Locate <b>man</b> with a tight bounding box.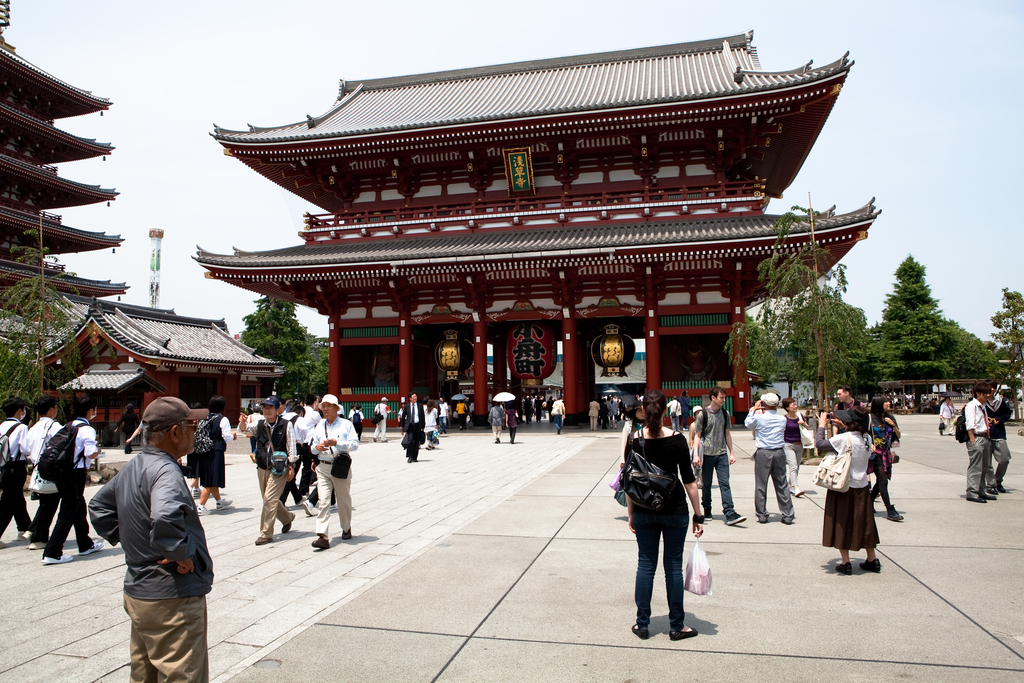
Rect(689, 385, 746, 526).
